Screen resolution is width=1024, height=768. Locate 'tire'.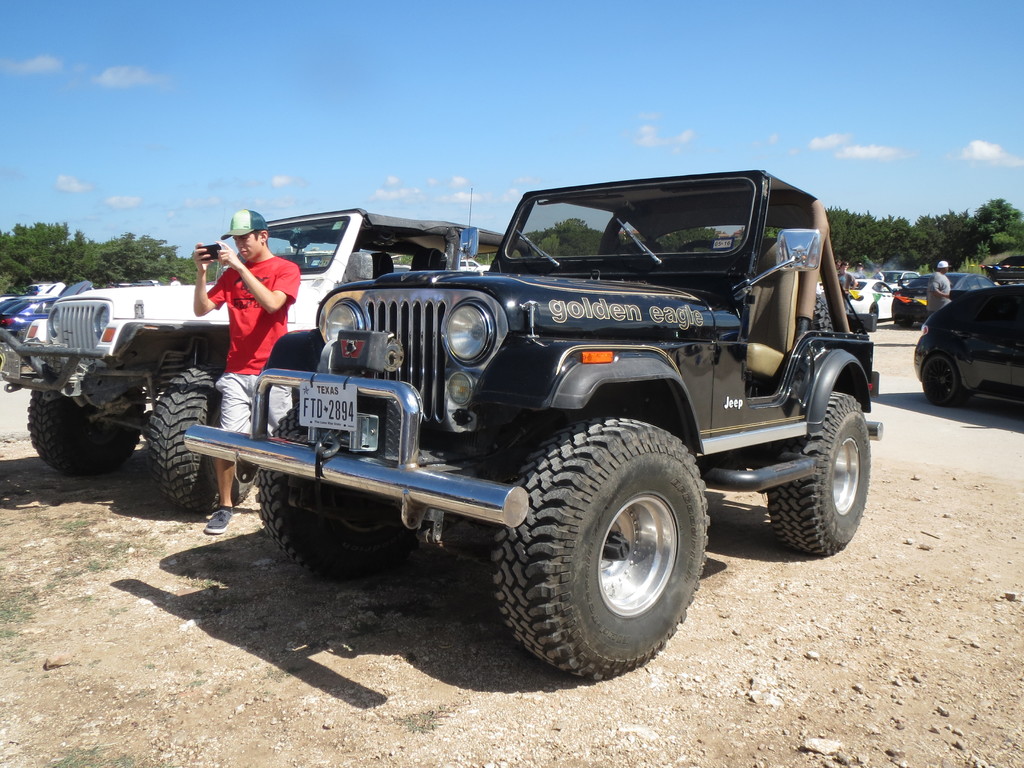
pyautogui.locateOnScreen(29, 378, 140, 476).
